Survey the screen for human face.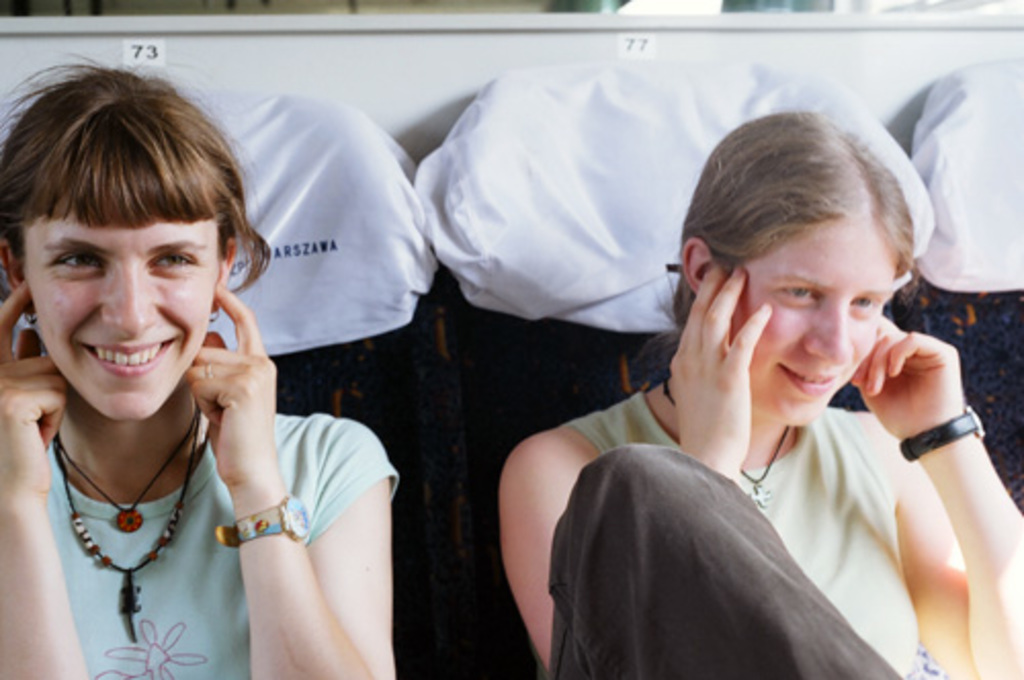
Survey found: bbox=[717, 213, 899, 422].
